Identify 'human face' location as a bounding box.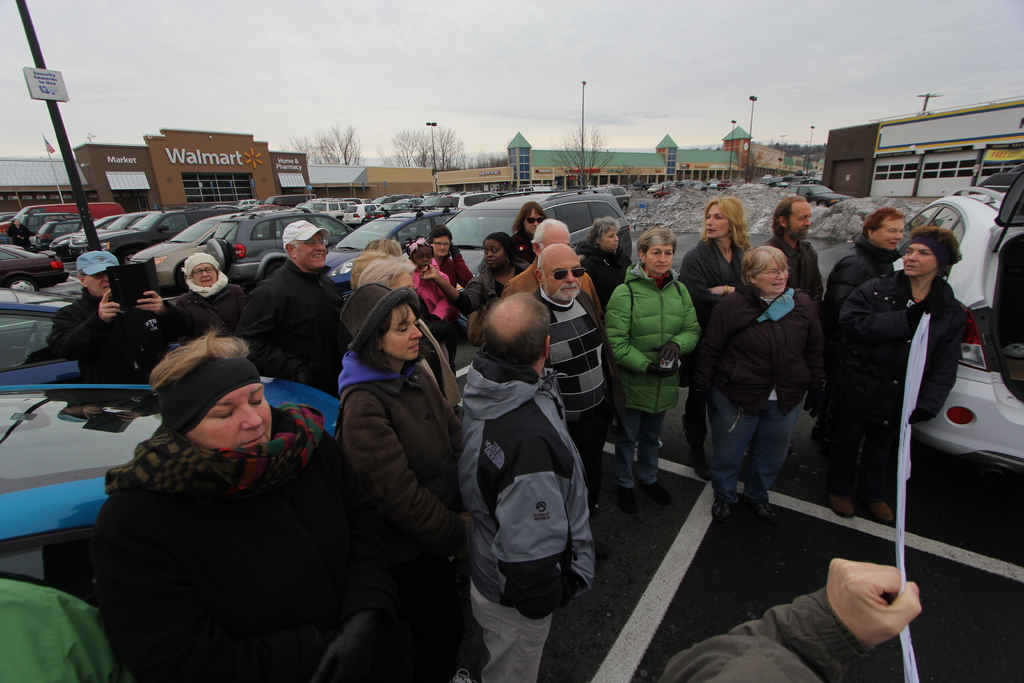
bbox=(753, 253, 793, 294).
